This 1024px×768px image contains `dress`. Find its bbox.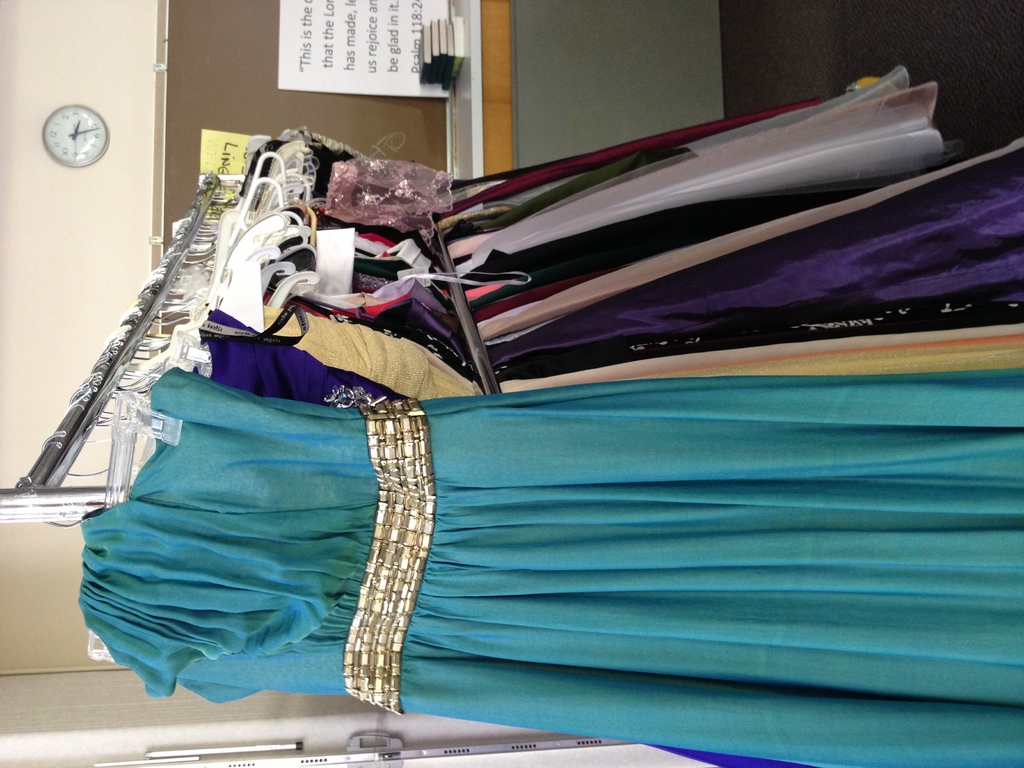
{"left": 44, "top": 349, "right": 1023, "bottom": 759}.
